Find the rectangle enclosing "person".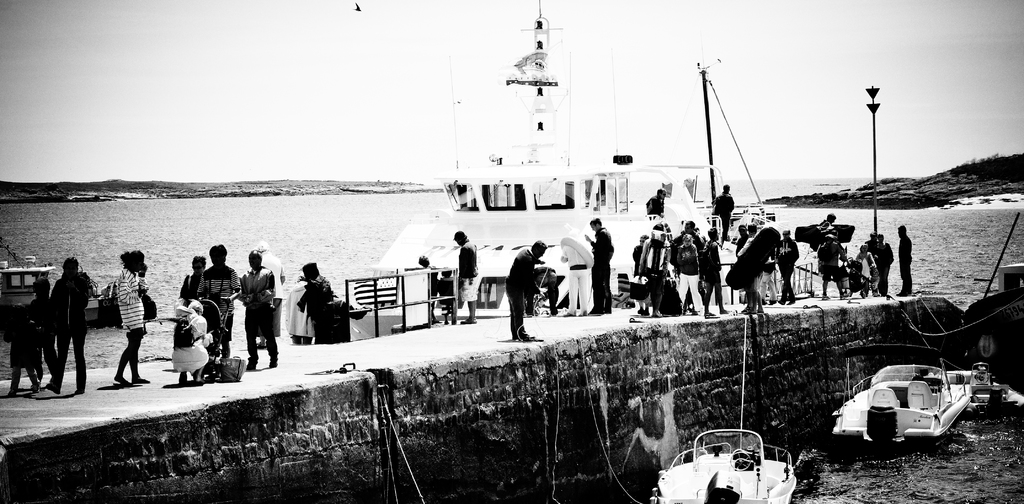
box(811, 208, 840, 244).
